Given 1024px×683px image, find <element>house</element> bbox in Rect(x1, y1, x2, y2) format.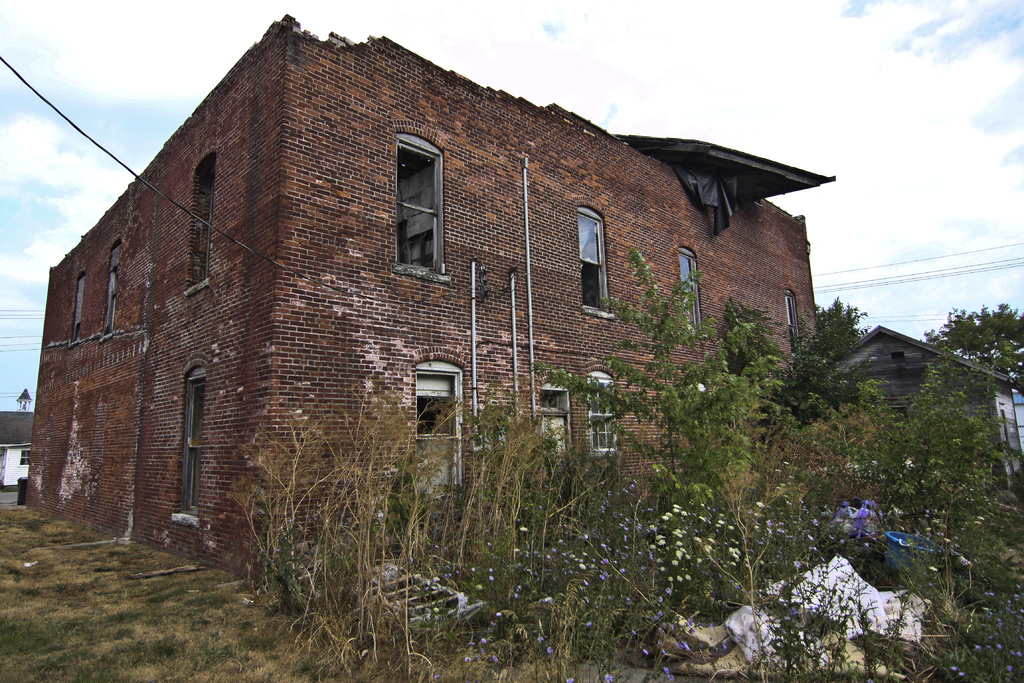
Rect(36, 12, 836, 592).
